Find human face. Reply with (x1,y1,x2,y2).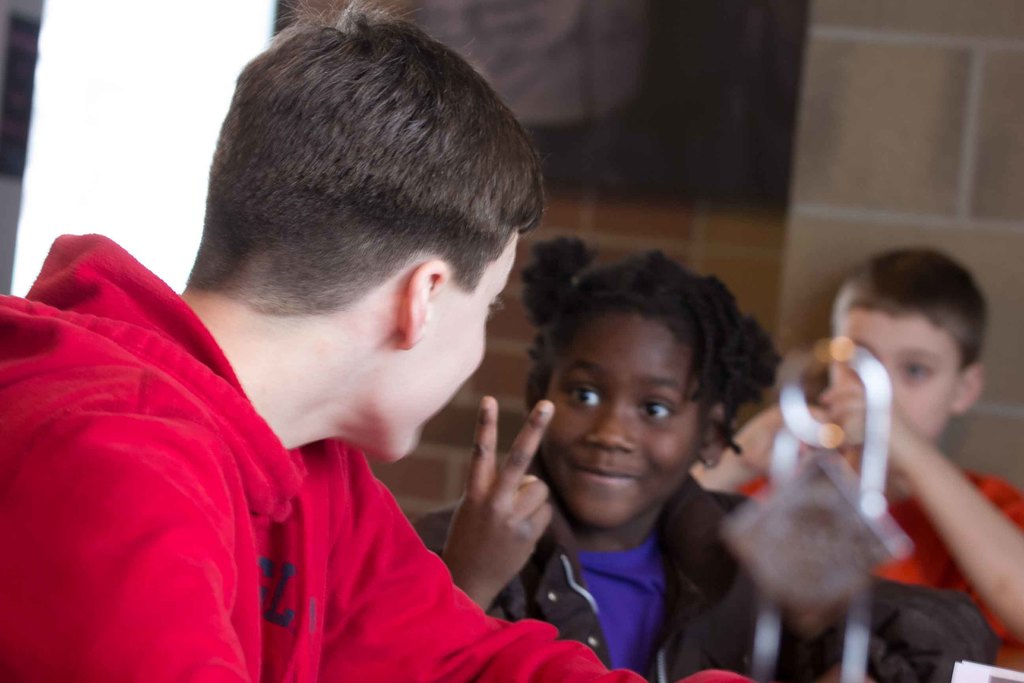
(543,315,703,526).
